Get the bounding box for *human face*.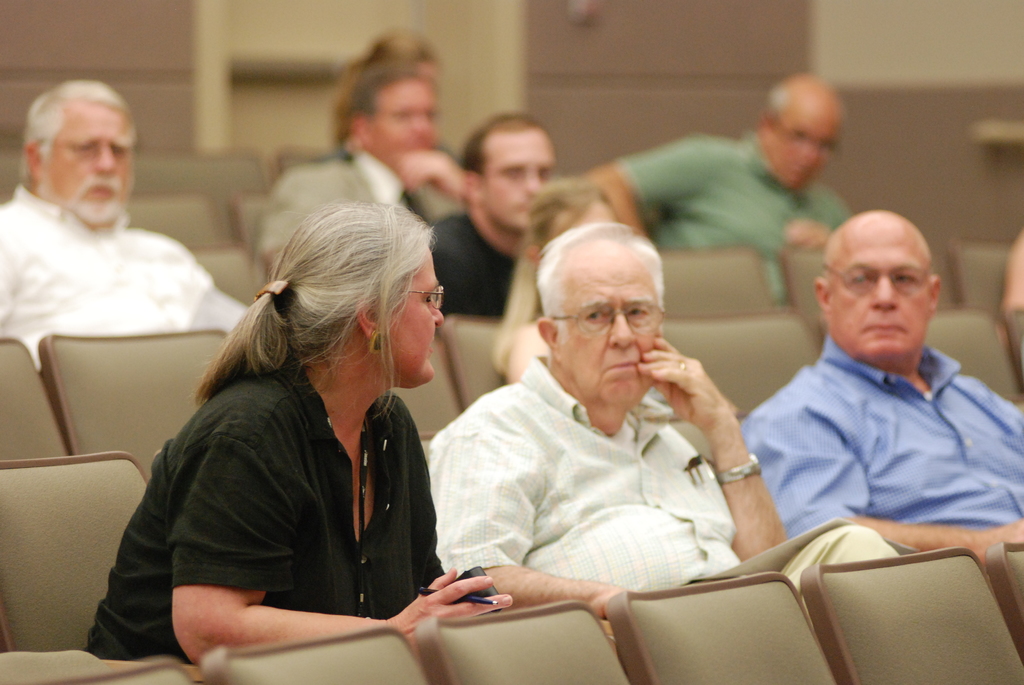
region(565, 253, 657, 411).
